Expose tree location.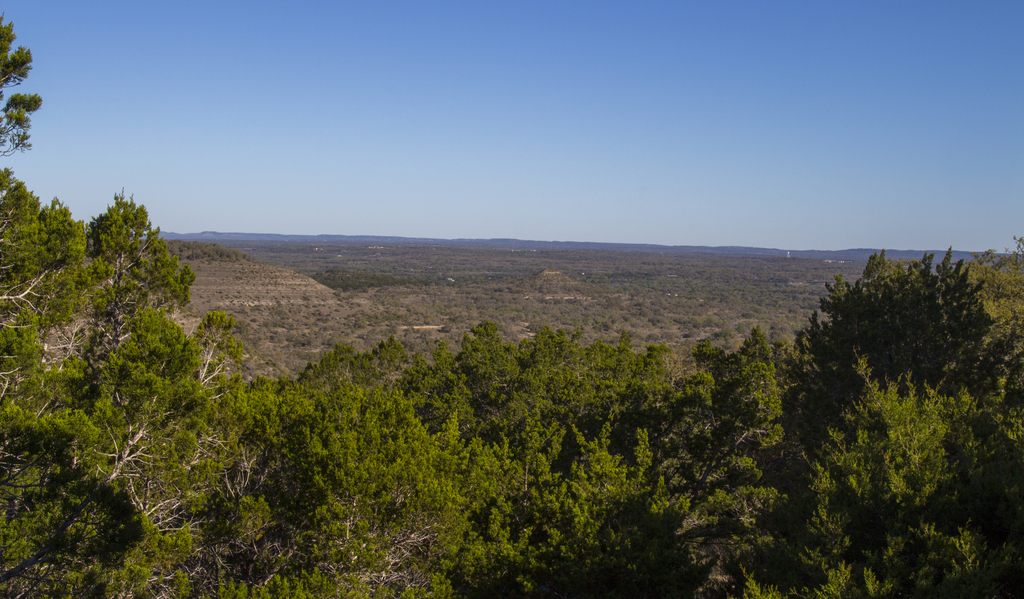
Exposed at x1=787, y1=248, x2=1023, y2=447.
